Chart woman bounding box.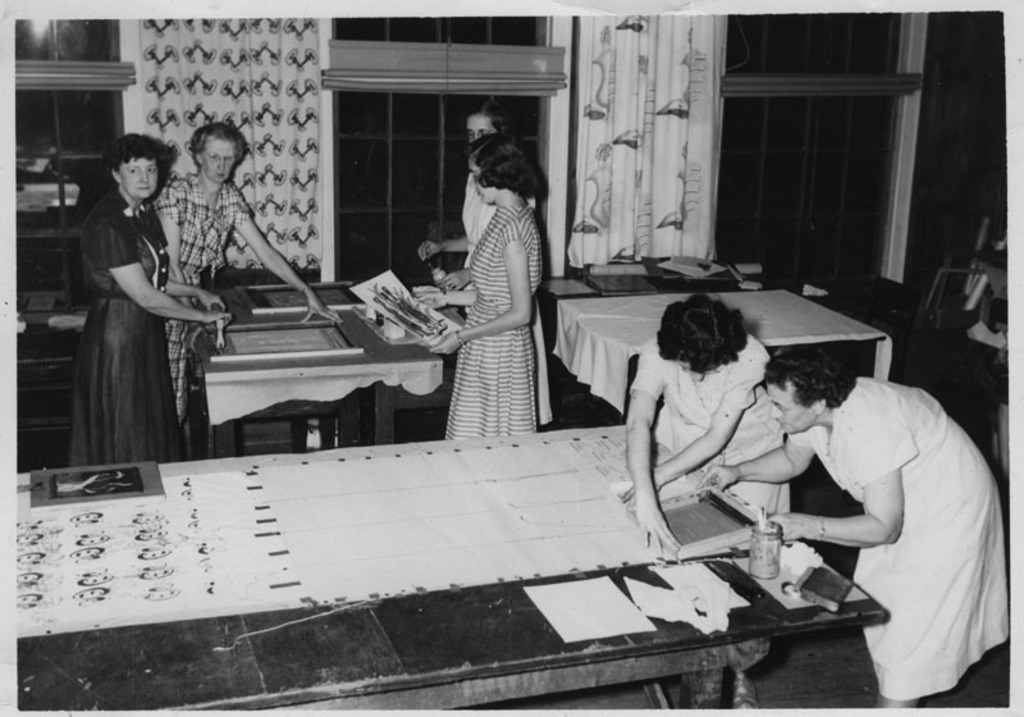
Charted: l=618, t=293, r=795, b=566.
